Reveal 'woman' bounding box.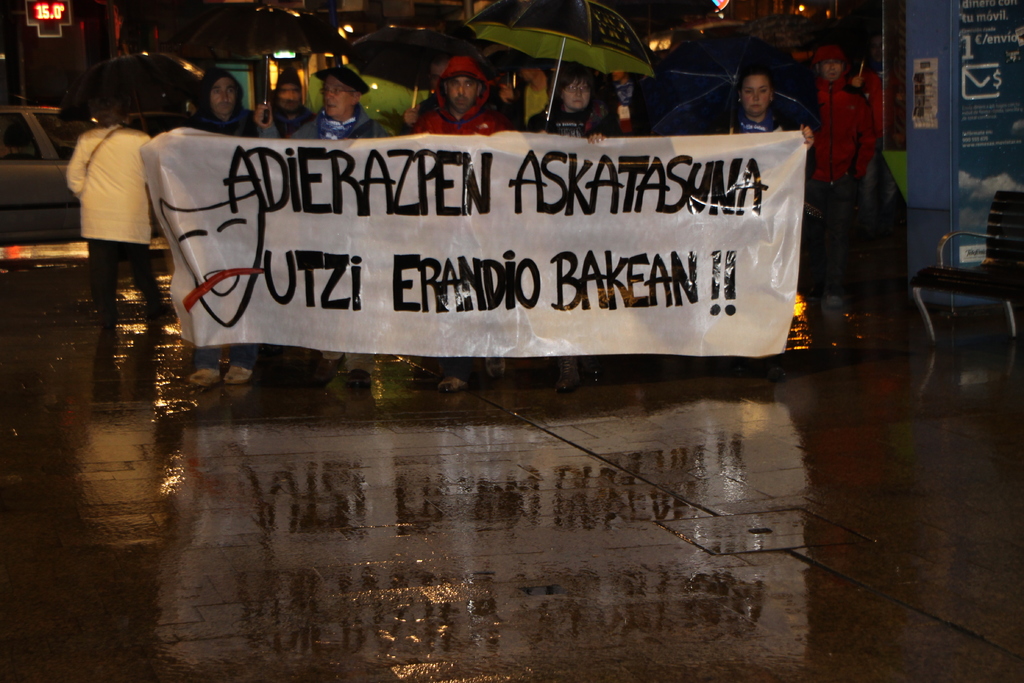
Revealed: {"left": 530, "top": 67, "right": 622, "bottom": 392}.
